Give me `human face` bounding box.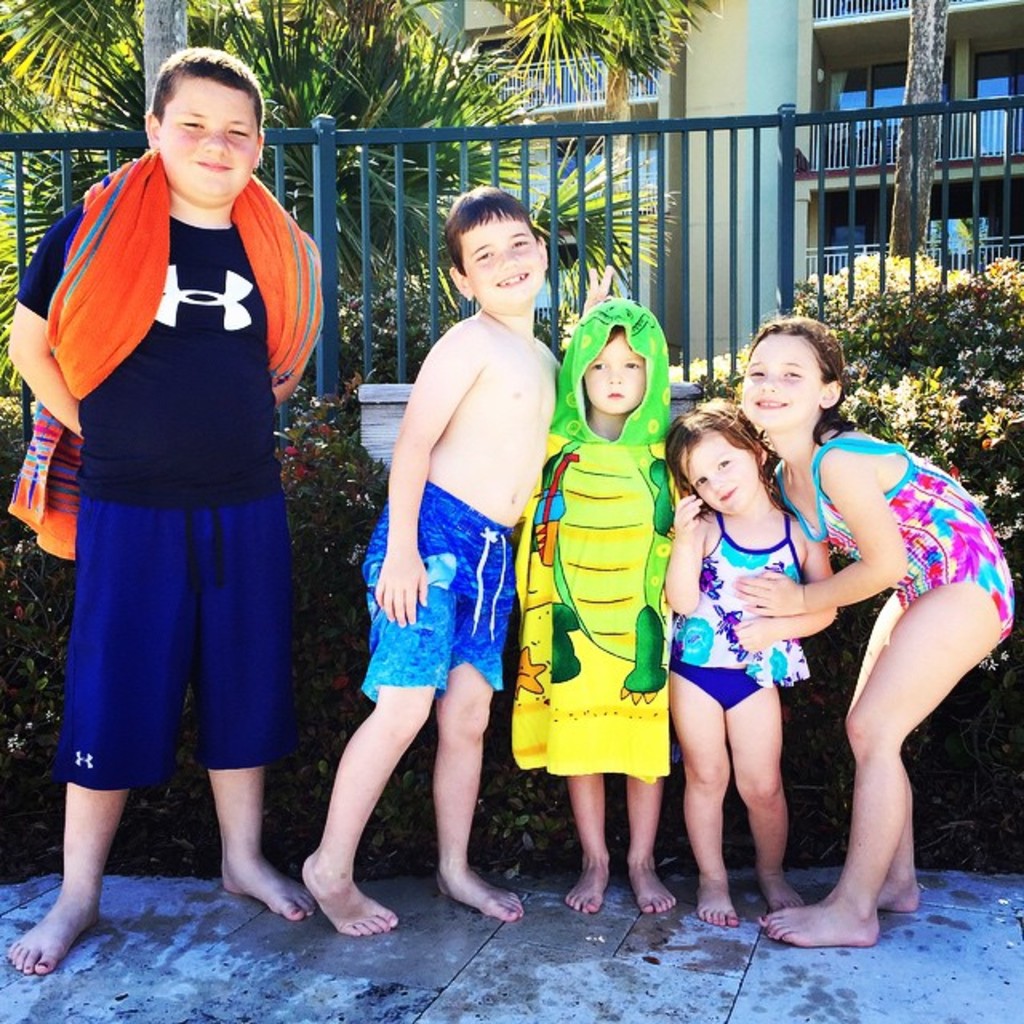
left=157, top=77, right=262, bottom=200.
